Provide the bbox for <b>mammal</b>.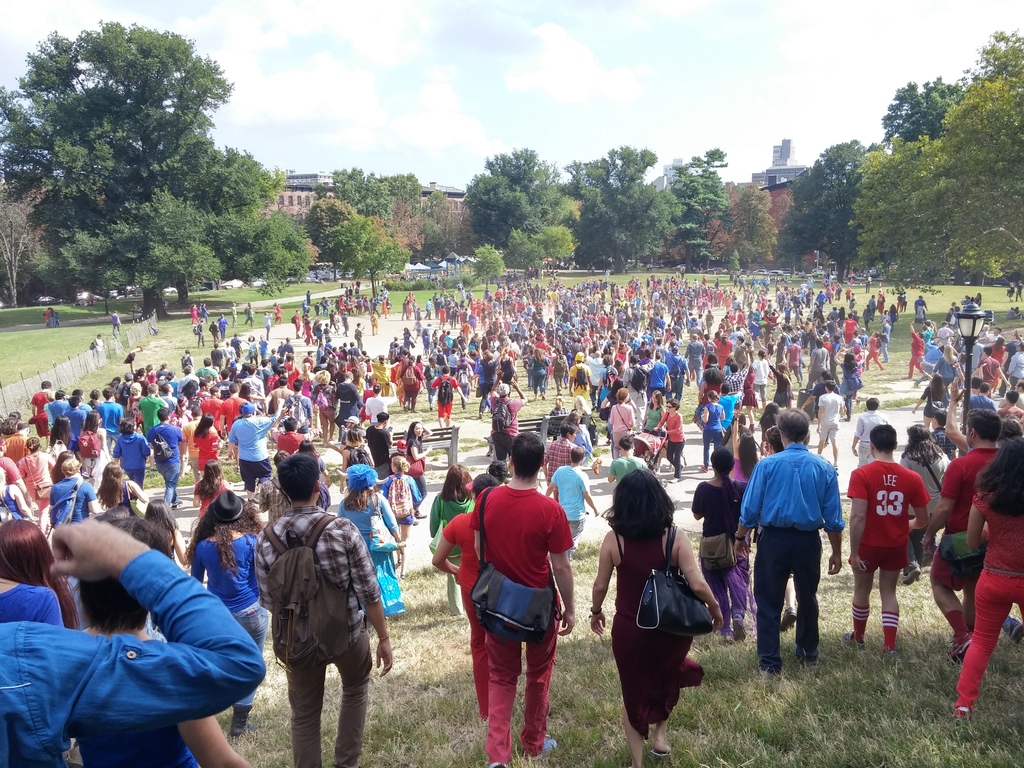
(x1=903, y1=421, x2=951, y2=586).
